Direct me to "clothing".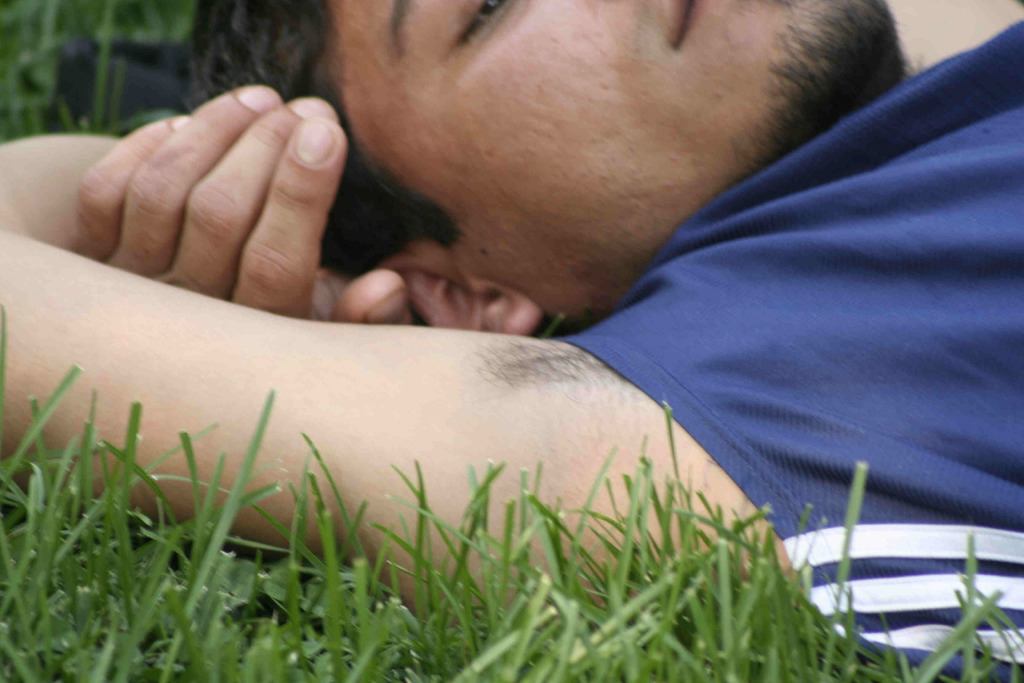
Direction: {"x1": 542, "y1": 4, "x2": 1023, "y2": 682}.
